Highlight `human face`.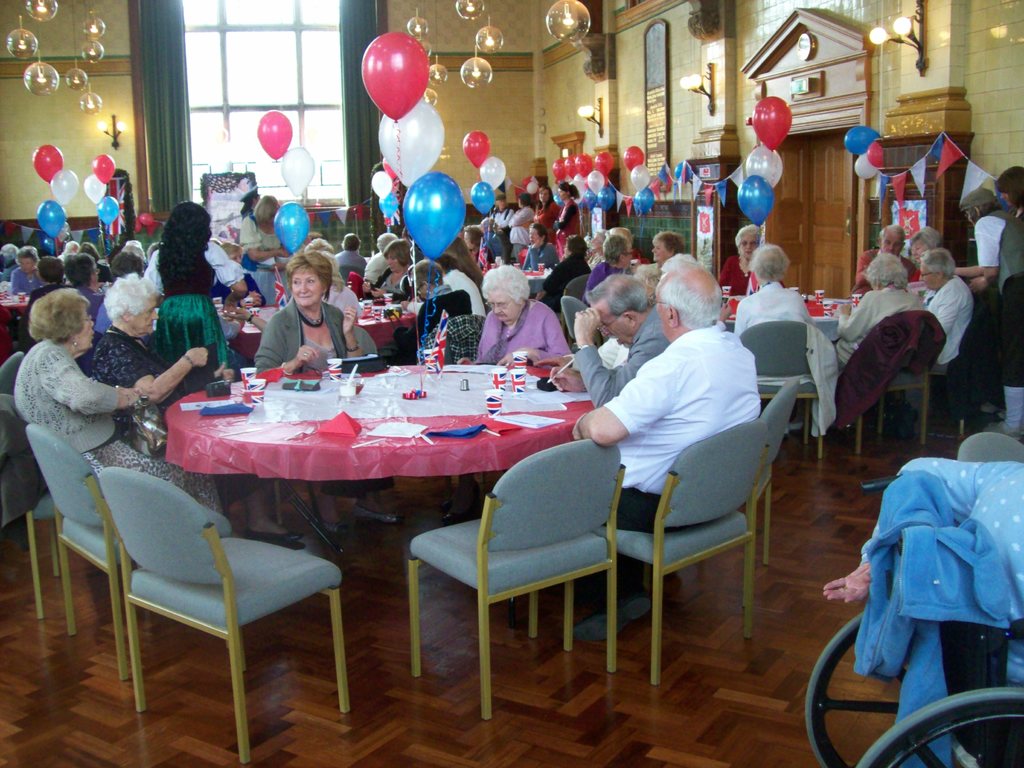
Highlighted region: 884 230 906 253.
